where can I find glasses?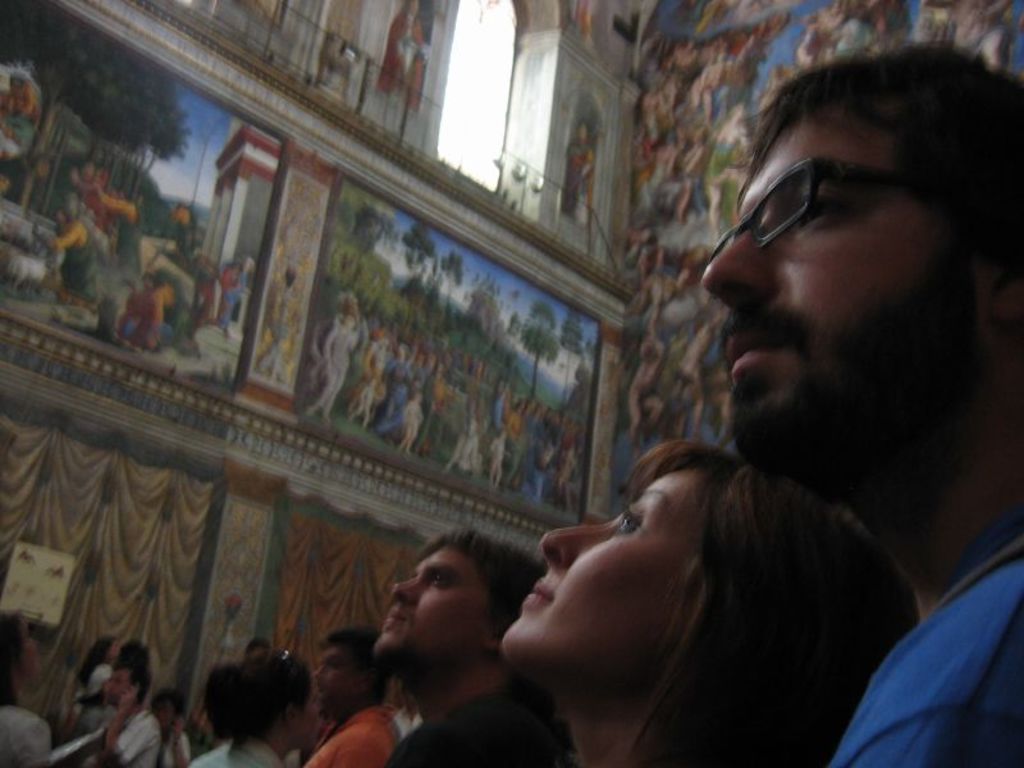
You can find it at [left=741, top=143, right=988, bottom=288].
